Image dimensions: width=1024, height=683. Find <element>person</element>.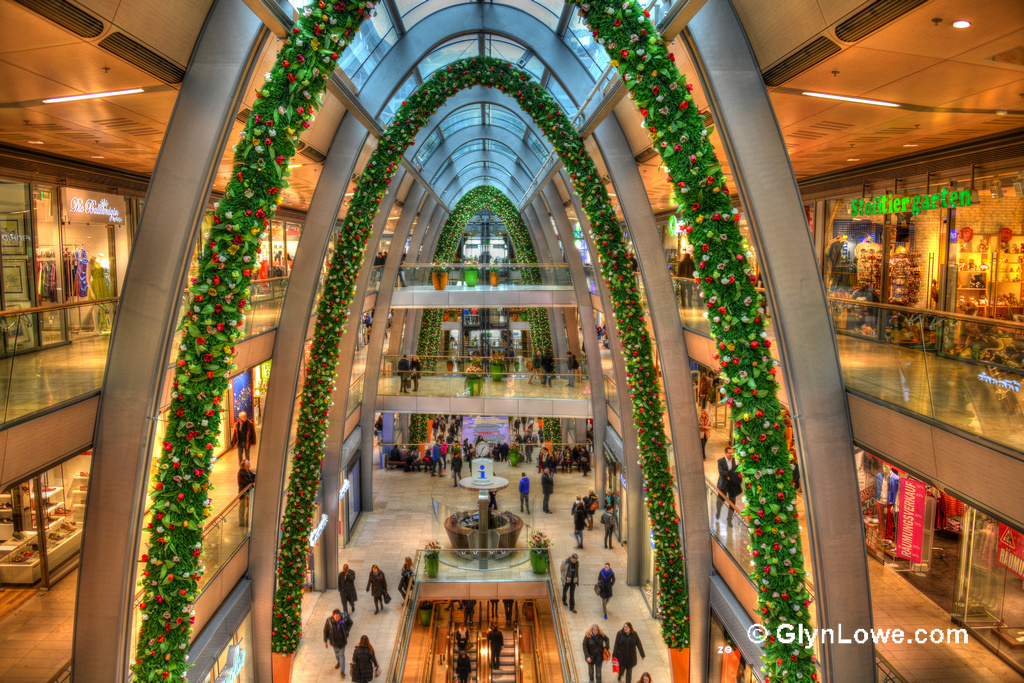
(542, 351, 553, 384).
